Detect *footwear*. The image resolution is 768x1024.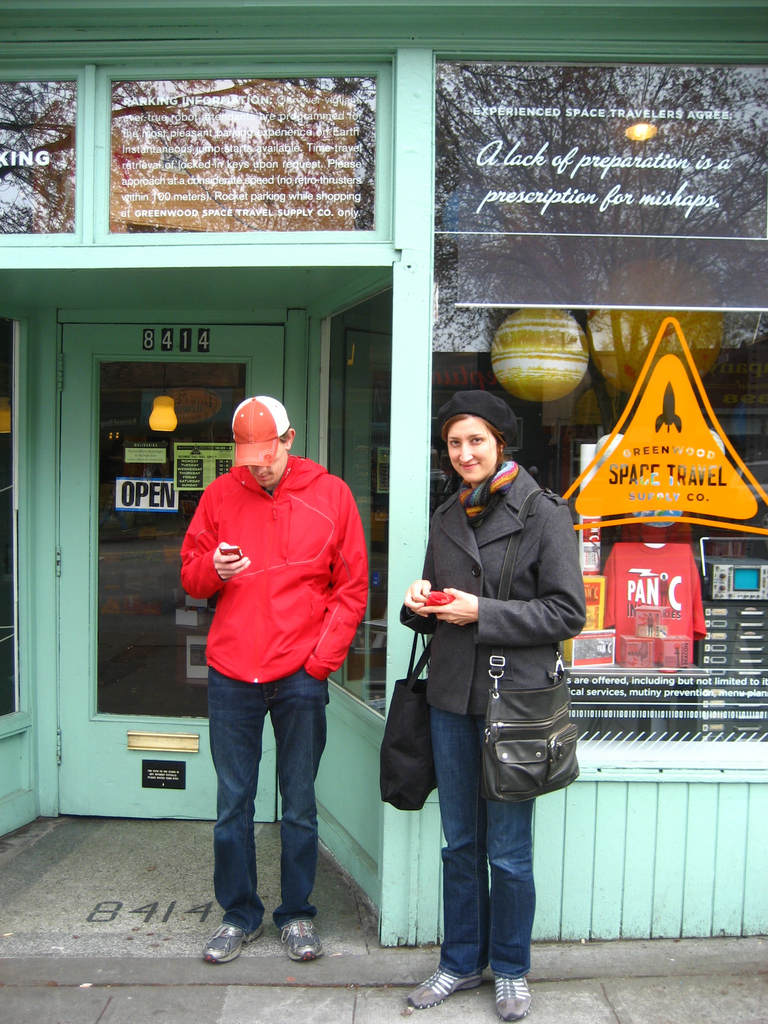
x1=200, y1=925, x2=262, y2=963.
